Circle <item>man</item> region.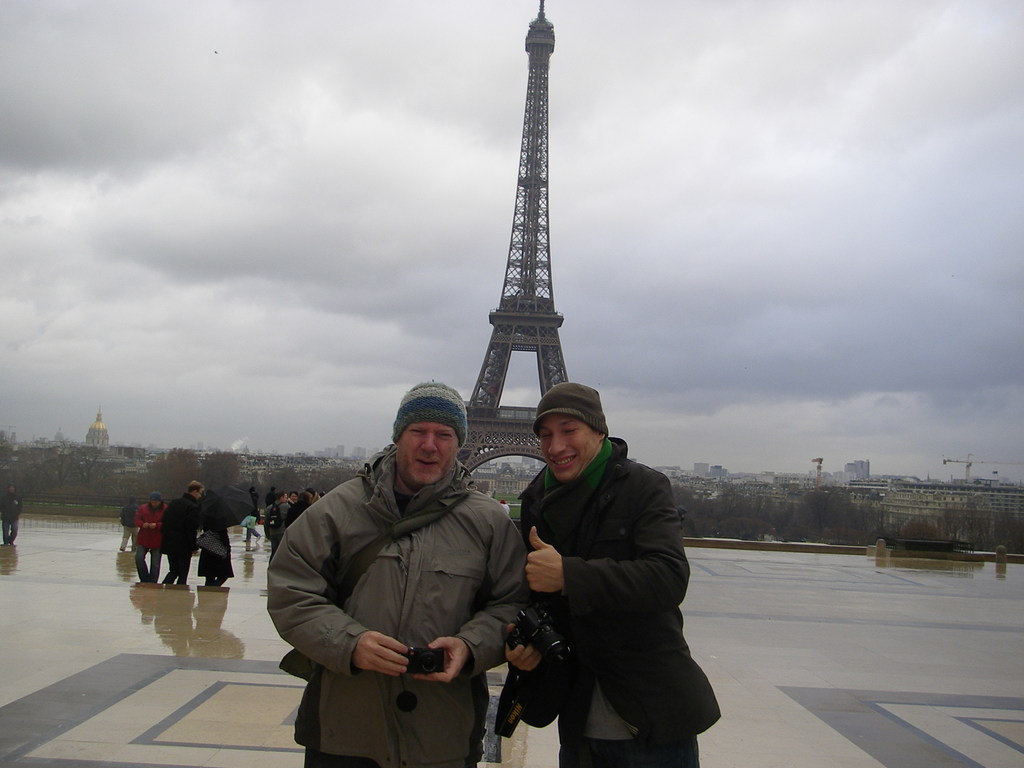
Region: box=[0, 483, 24, 544].
